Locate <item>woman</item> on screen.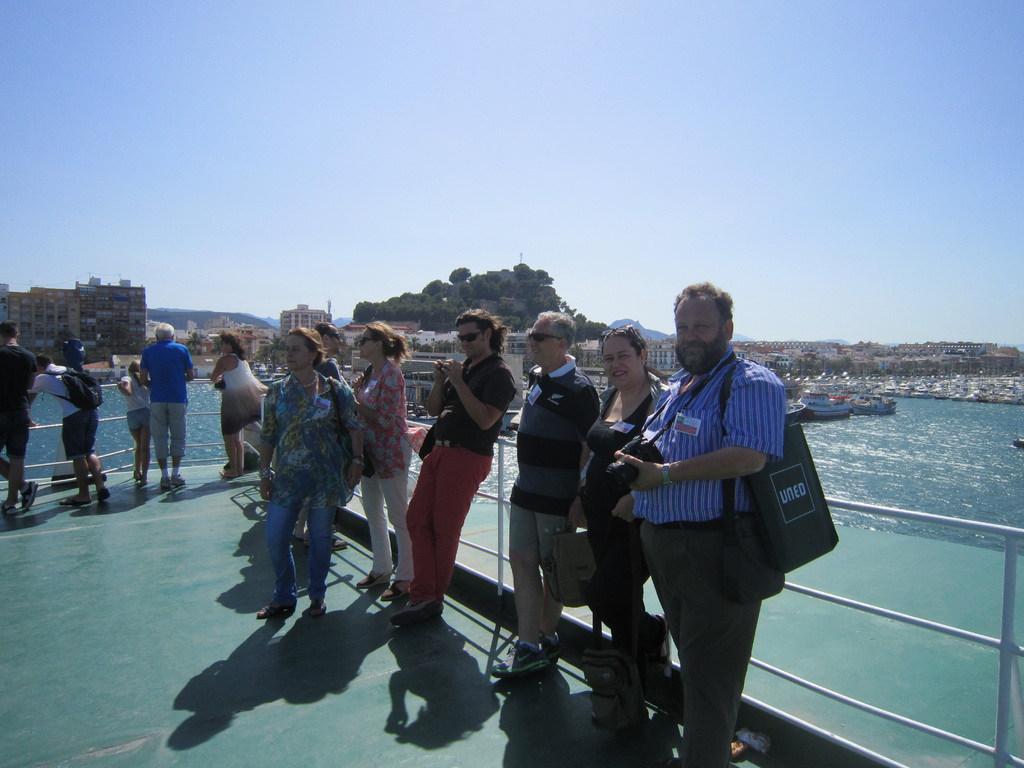
On screen at l=566, t=324, r=682, b=703.
